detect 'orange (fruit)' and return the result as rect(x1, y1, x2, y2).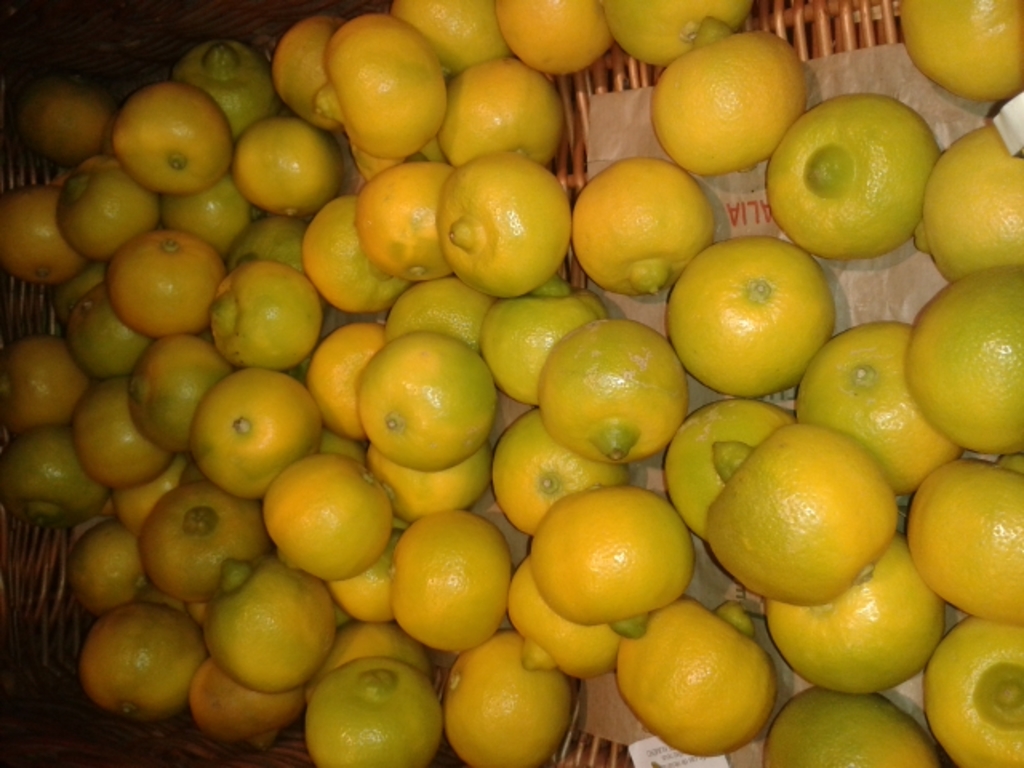
rect(907, 262, 1022, 461).
